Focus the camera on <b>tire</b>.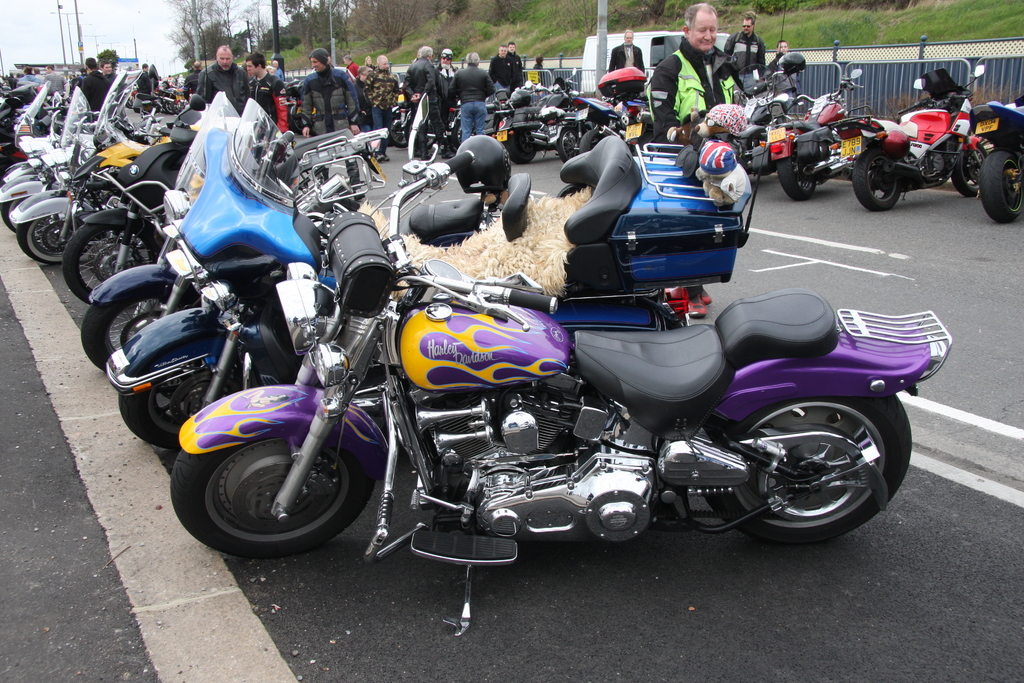
Focus region: (left=558, top=126, right=582, bottom=161).
